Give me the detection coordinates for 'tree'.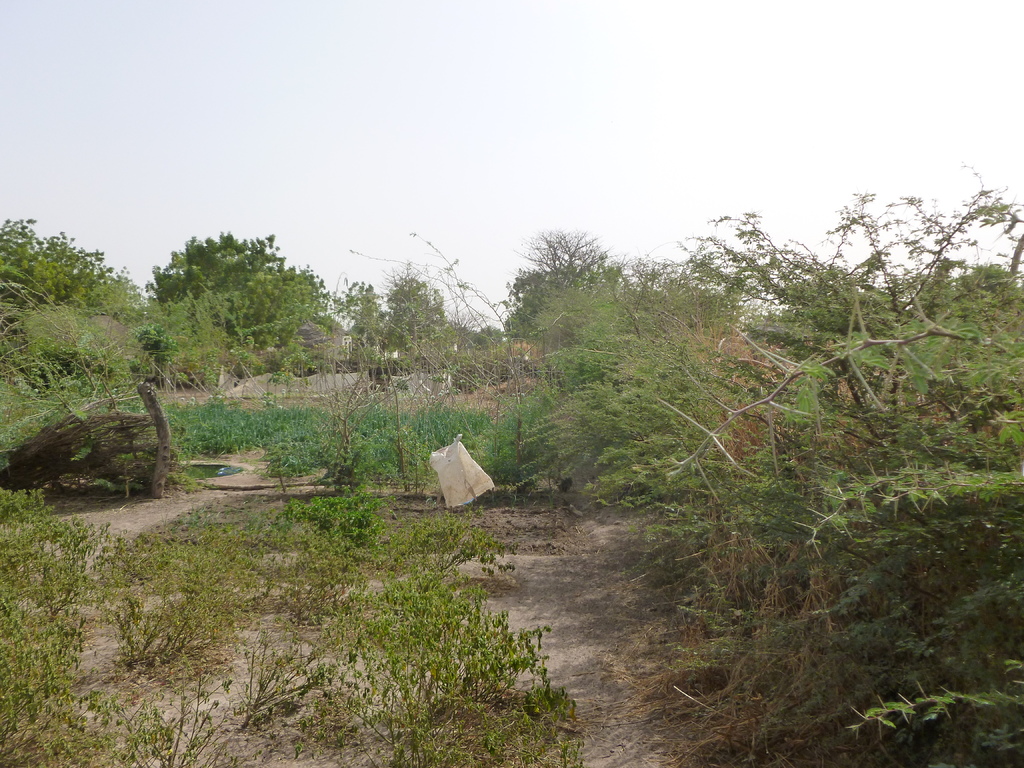
select_region(657, 200, 1023, 767).
